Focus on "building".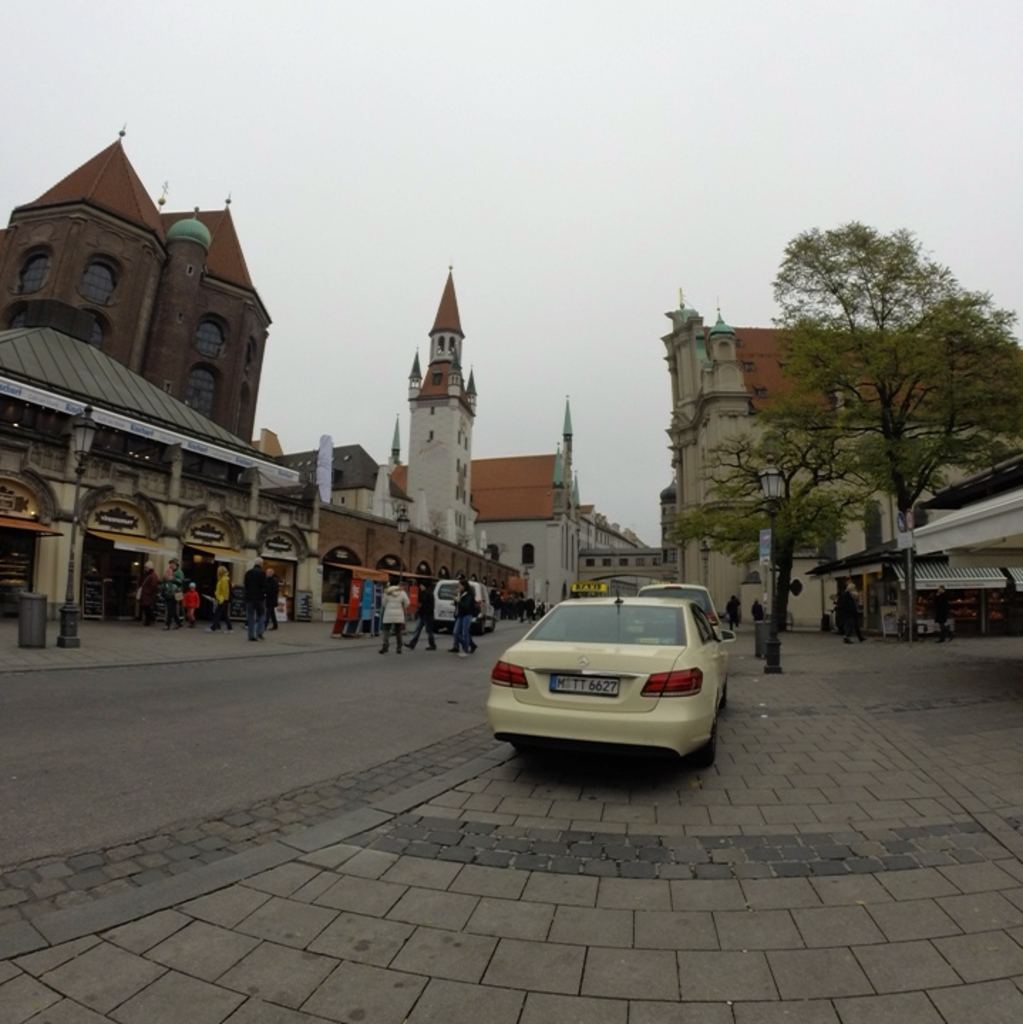
Focused at l=3, t=118, r=275, b=442.
